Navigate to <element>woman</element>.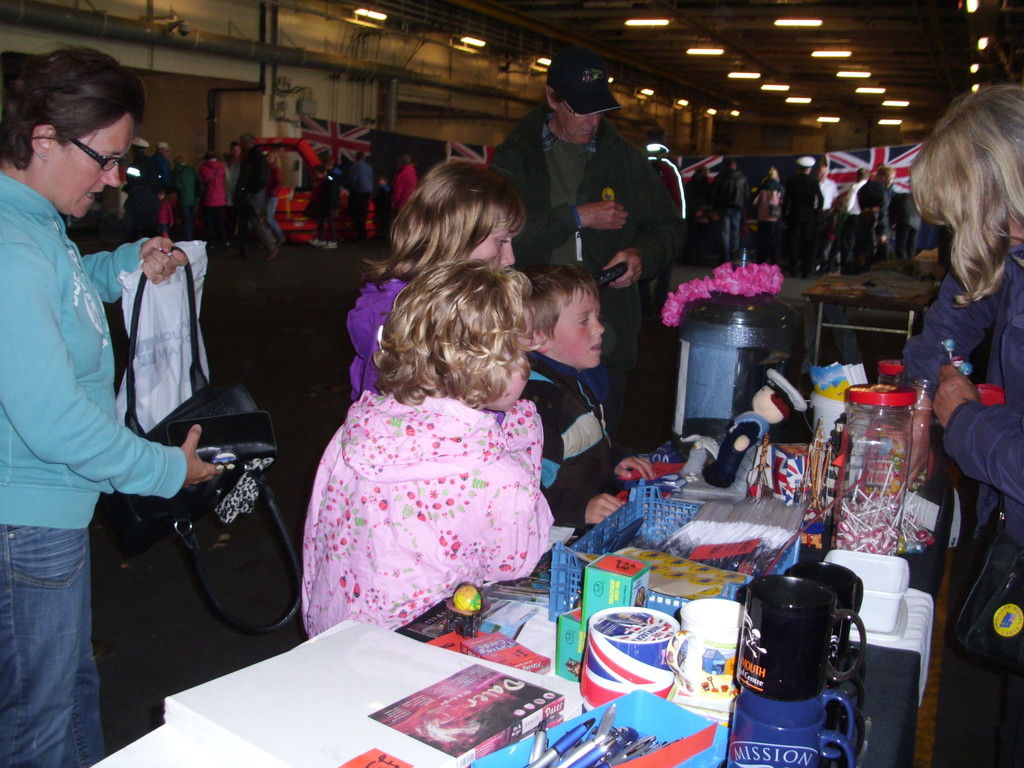
Navigation target: <box>0,43,227,766</box>.
